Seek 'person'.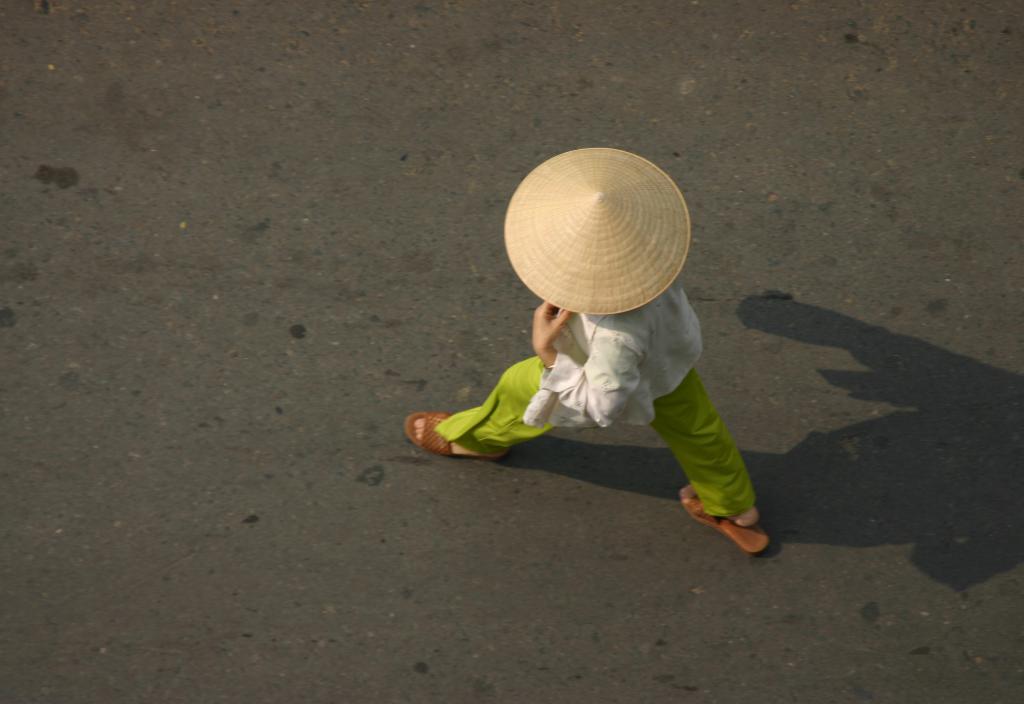
399,145,773,558.
